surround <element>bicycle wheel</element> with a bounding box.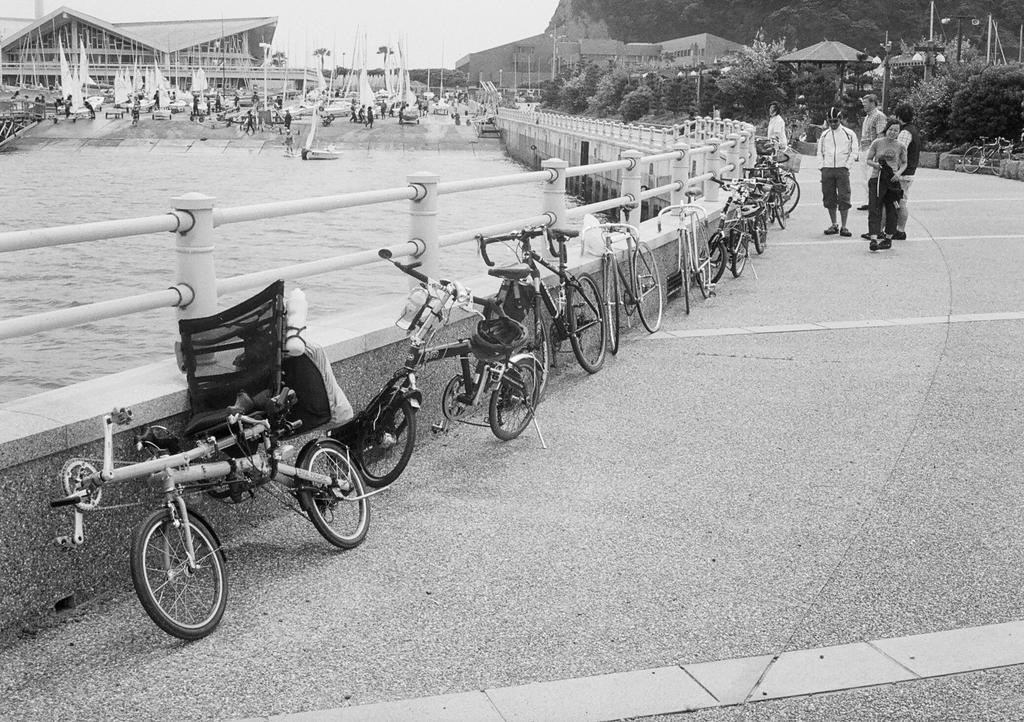
bbox=(676, 230, 690, 313).
